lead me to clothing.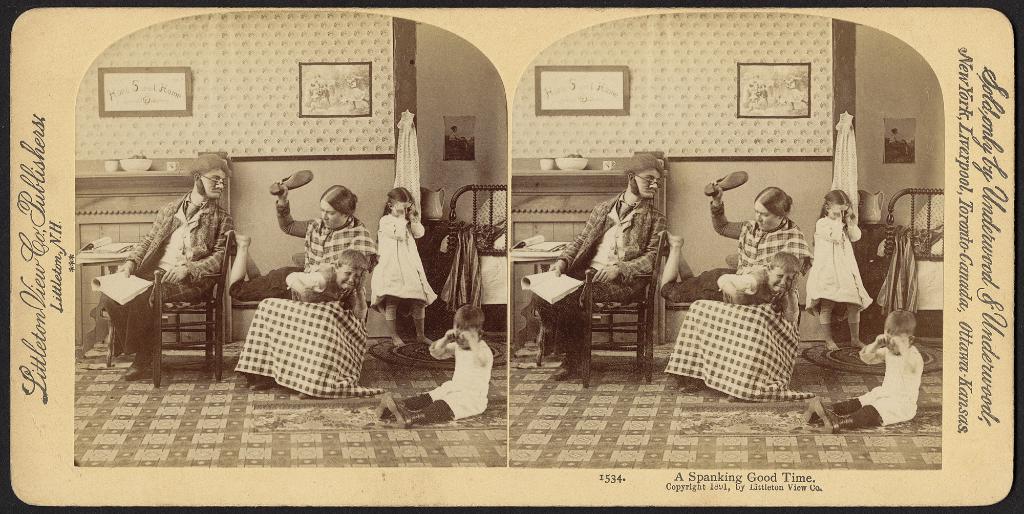
Lead to bbox=(809, 219, 873, 329).
